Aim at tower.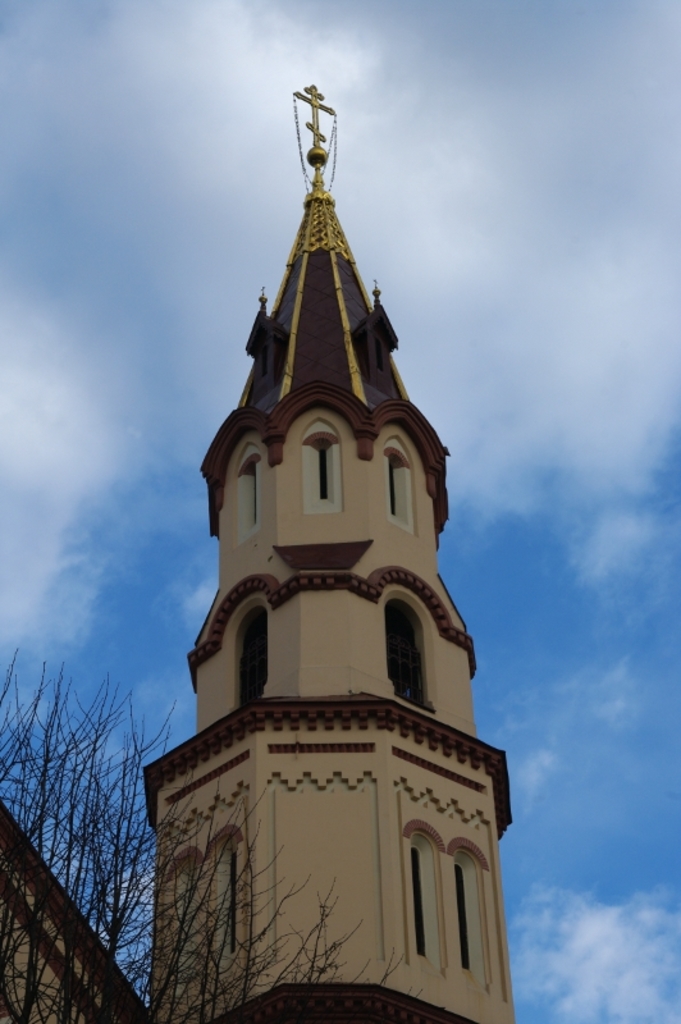
Aimed at (left=137, top=95, right=518, bottom=1023).
